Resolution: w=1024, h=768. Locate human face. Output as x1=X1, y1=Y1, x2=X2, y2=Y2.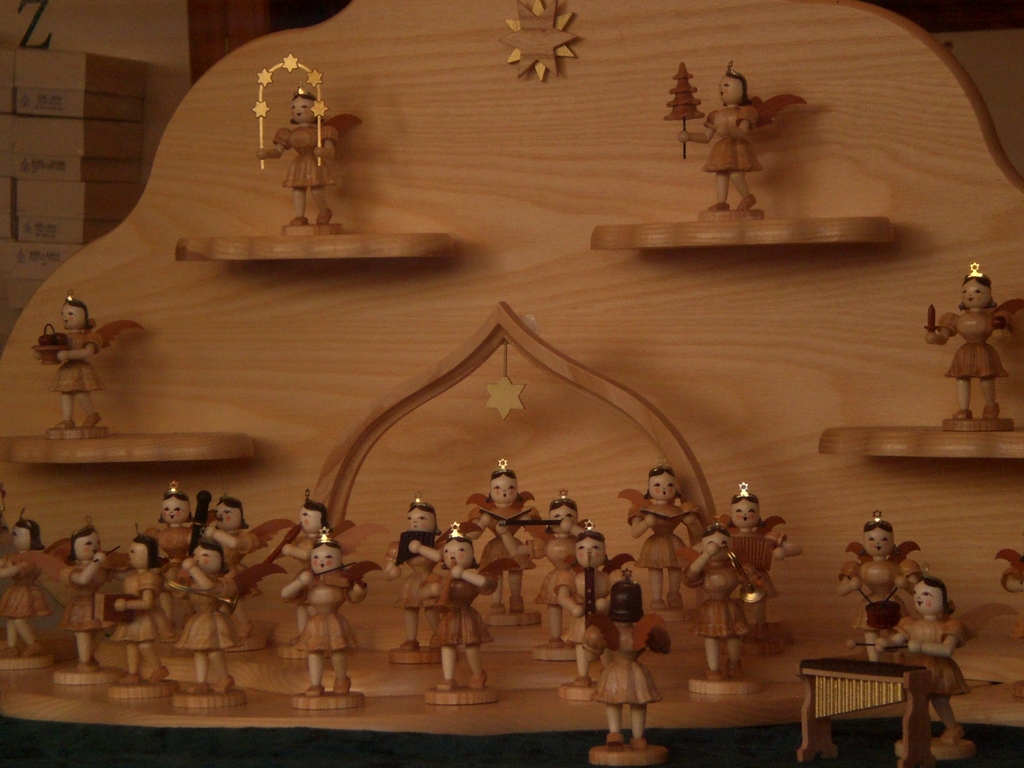
x1=718, y1=77, x2=747, y2=108.
